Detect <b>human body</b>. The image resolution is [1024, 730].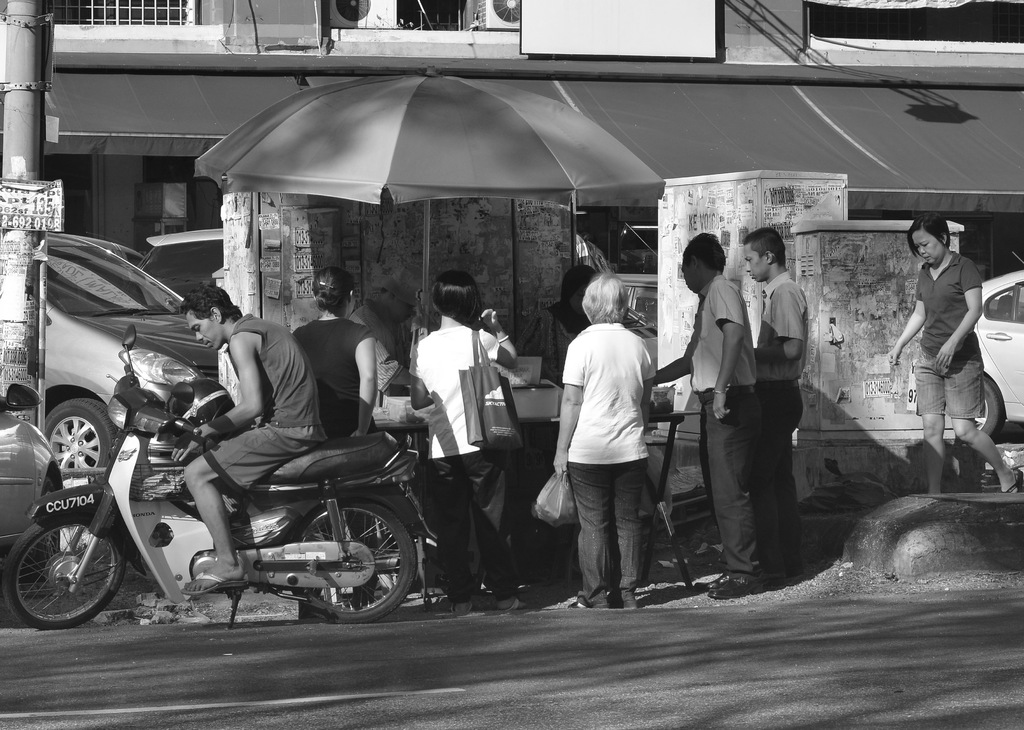
<bbox>886, 213, 1023, 495</bbox>.
